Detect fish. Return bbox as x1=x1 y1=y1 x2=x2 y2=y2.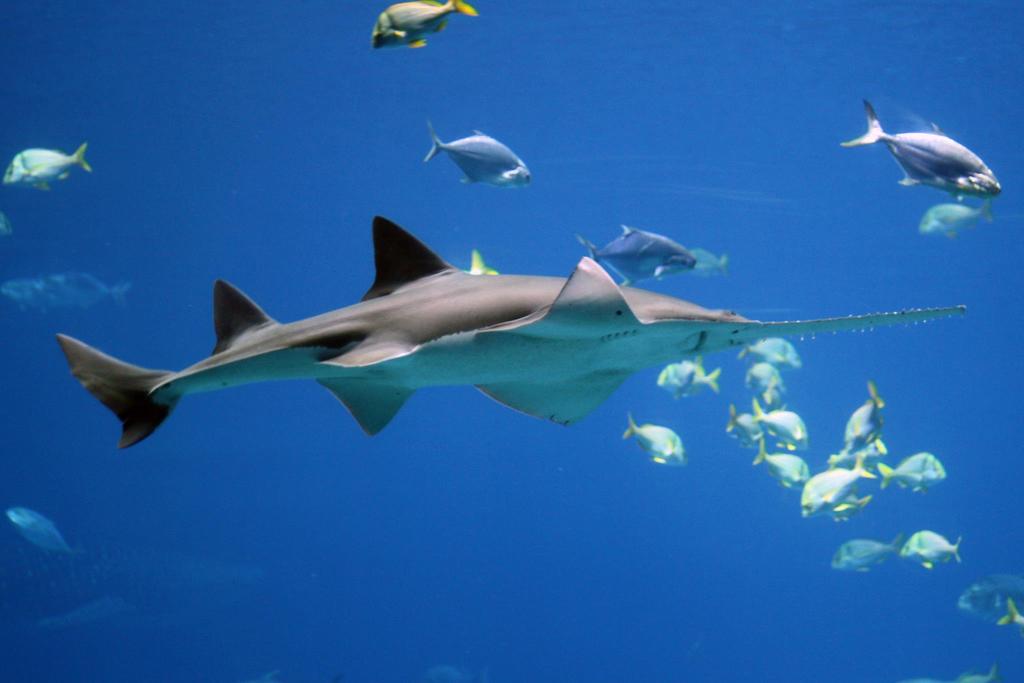
x1=660 y1=358 x2=724 y2=399.
